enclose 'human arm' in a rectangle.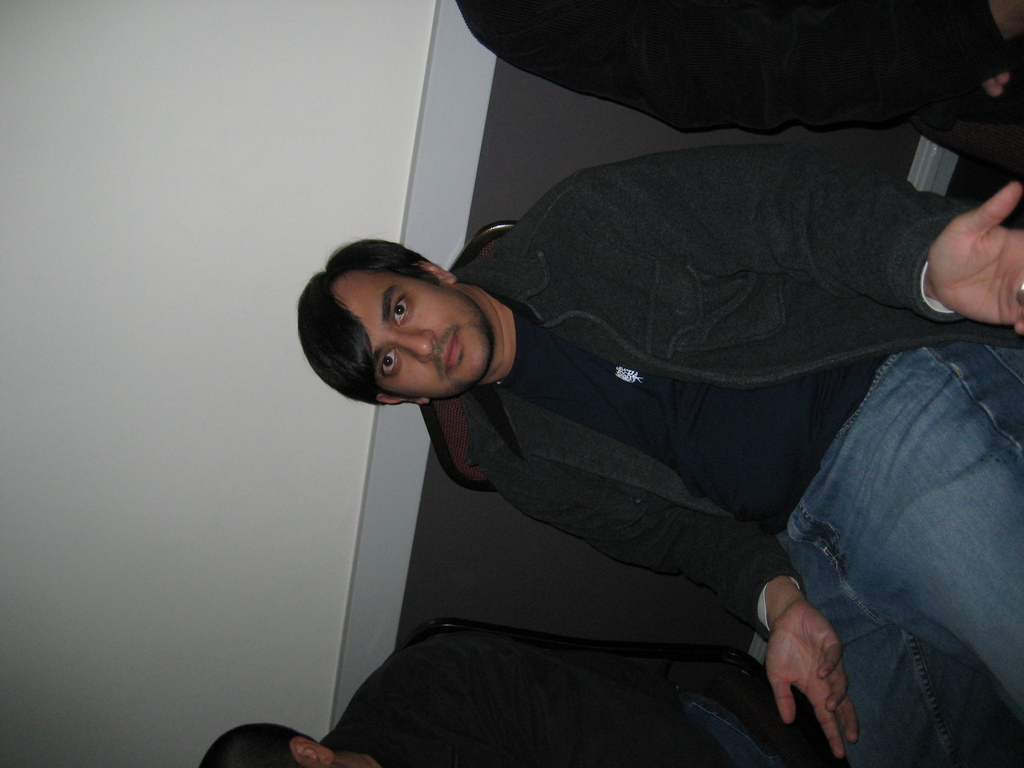
detection(550, 142, 1023, 332).
